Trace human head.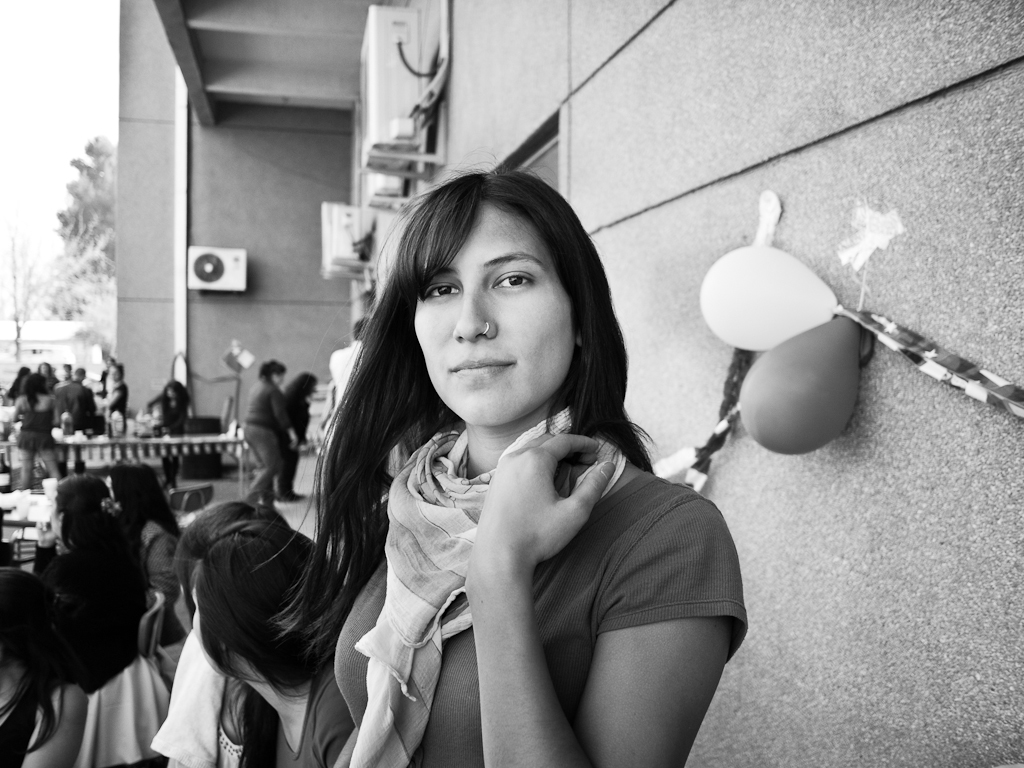
Traced to region(289, 370, 316, 400).
